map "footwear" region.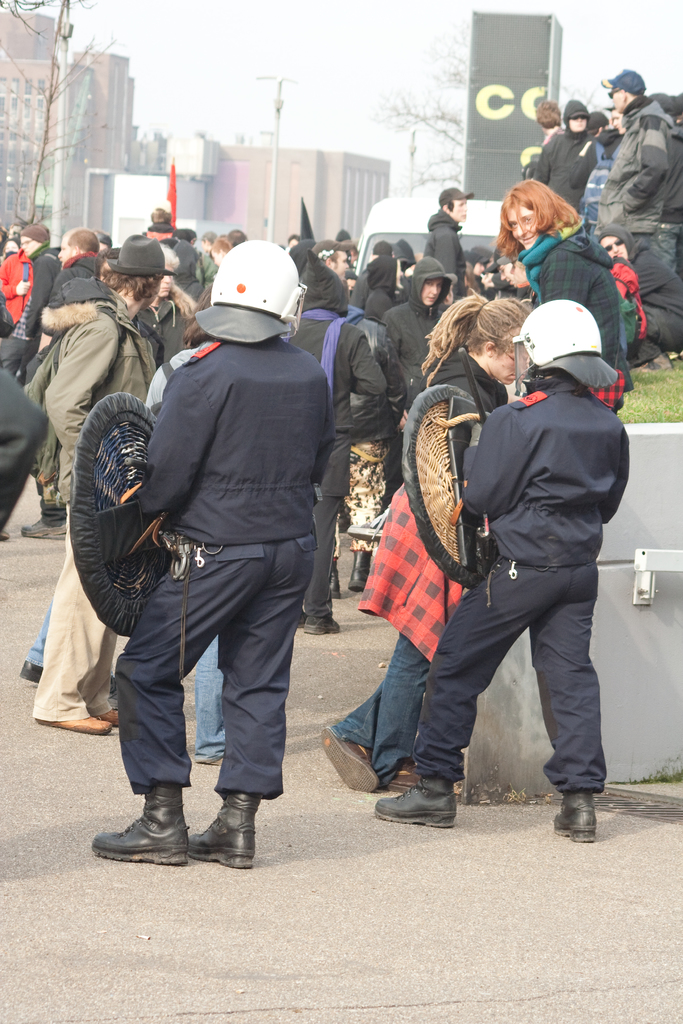
Mapped to (347,545,376,593).
